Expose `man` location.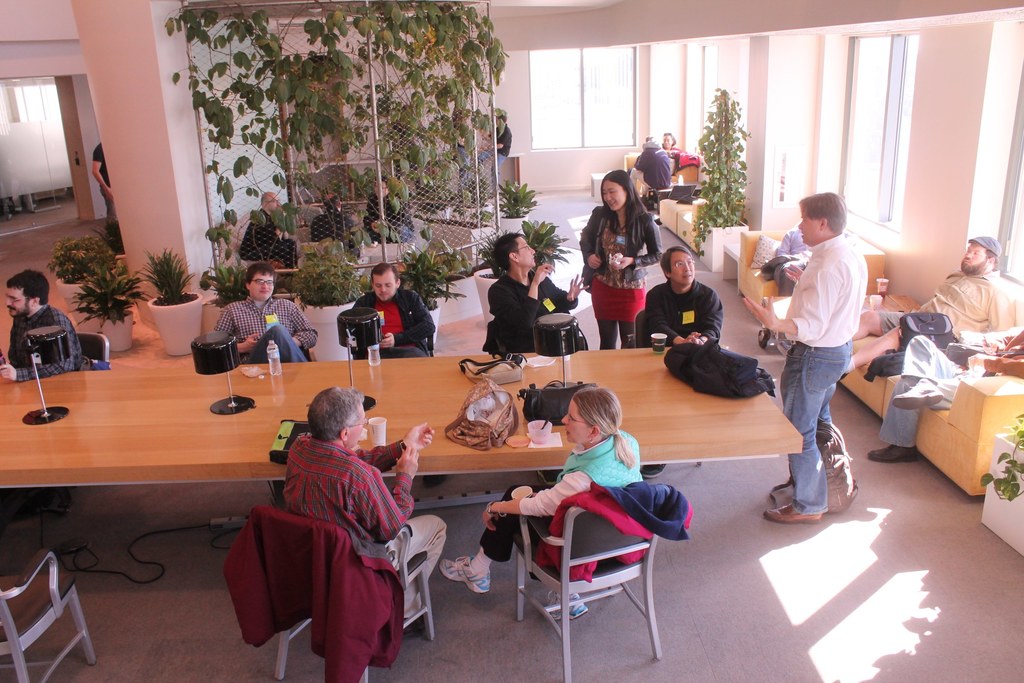
Exposed at 90/143/113/222.
